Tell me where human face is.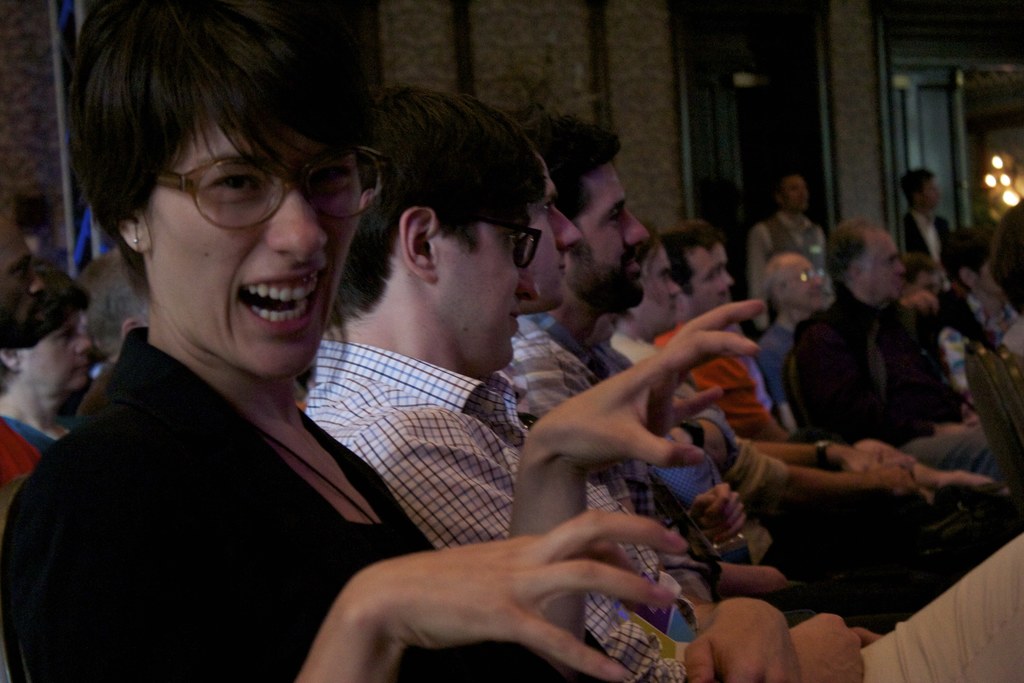
human face is at rect(19, 314, 94, 394).
